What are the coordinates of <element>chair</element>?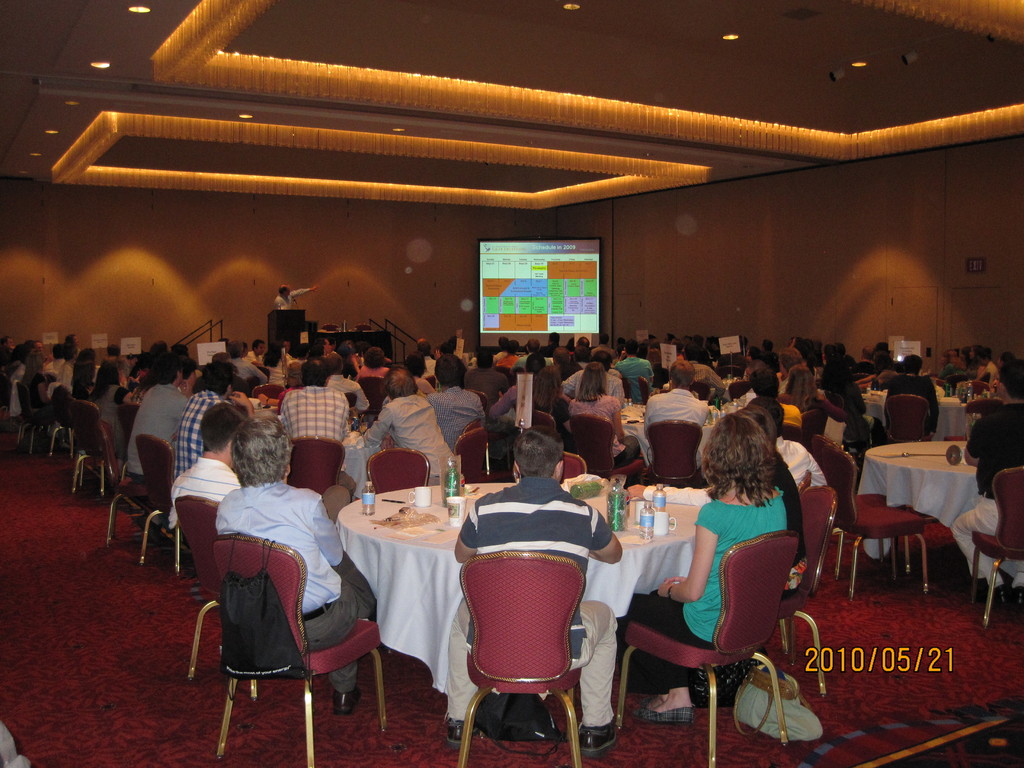
[left=776, top=478, right=844, bottom=709].
